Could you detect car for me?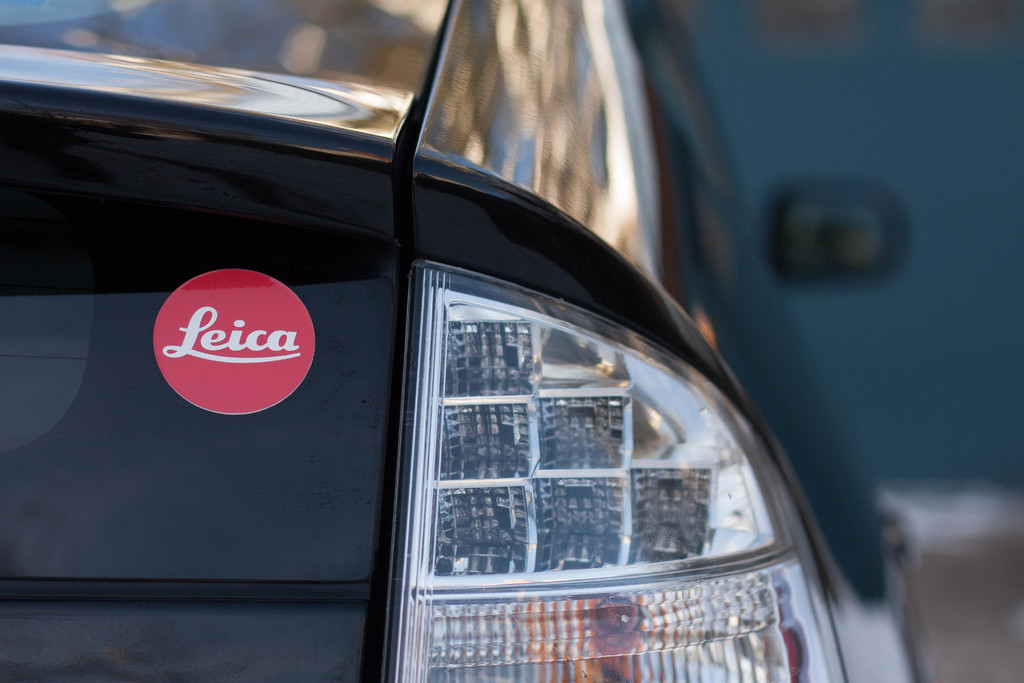
Detection result: {"left": 83, "top": 37, "right": 888, "bottom": 666}.
